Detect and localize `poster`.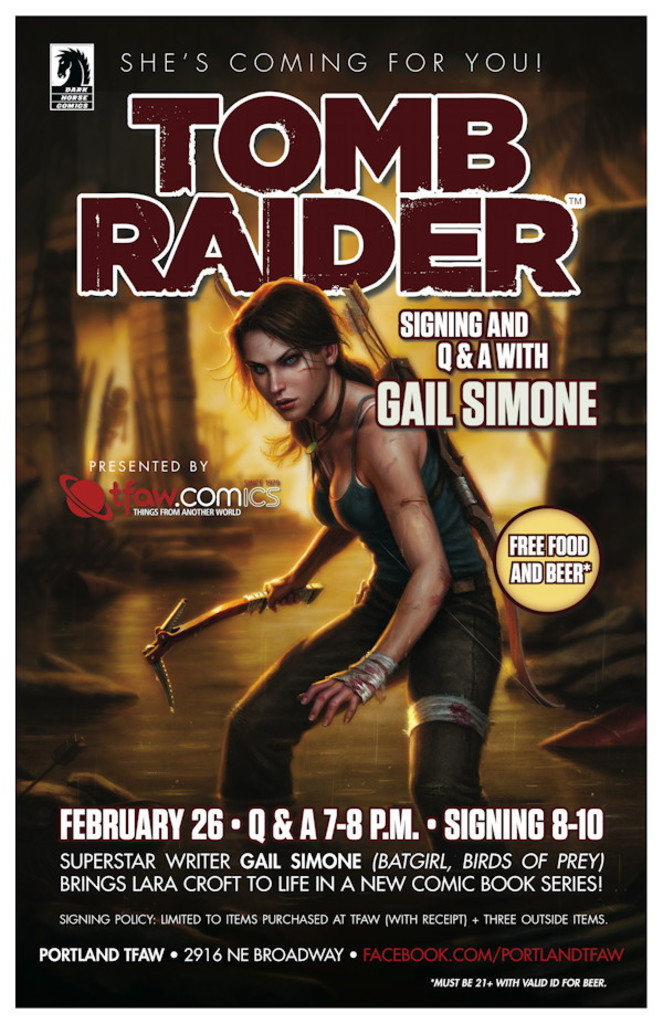
Localized at bbox=[0, 0, 662, 1023].
